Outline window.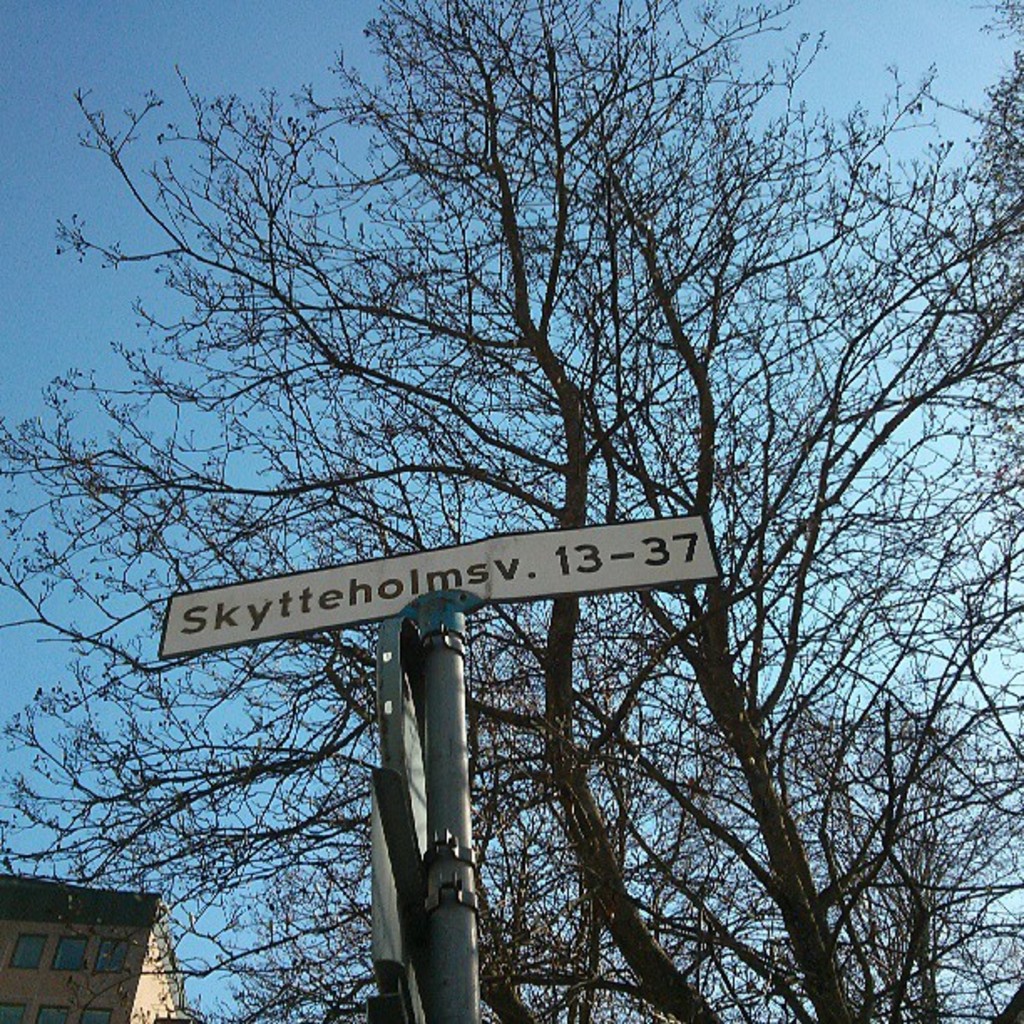
Outline: (x1=33, y1=1006, x2=65, y2=1022).
